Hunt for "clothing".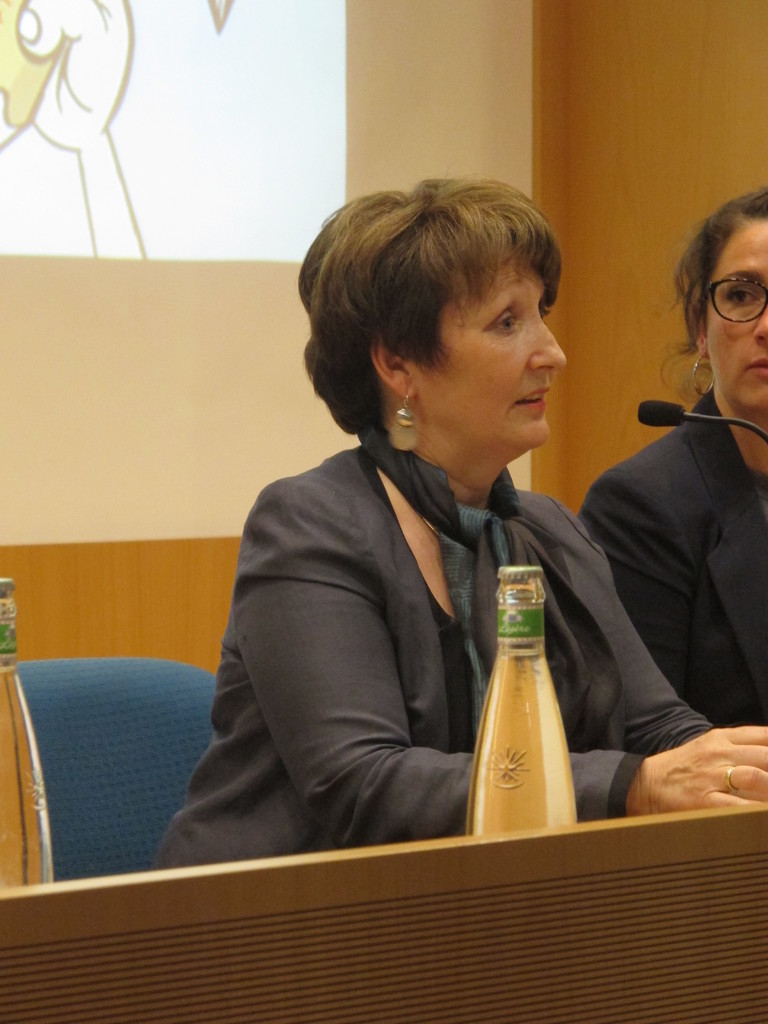
Hunted down at 578:391:767:727.
